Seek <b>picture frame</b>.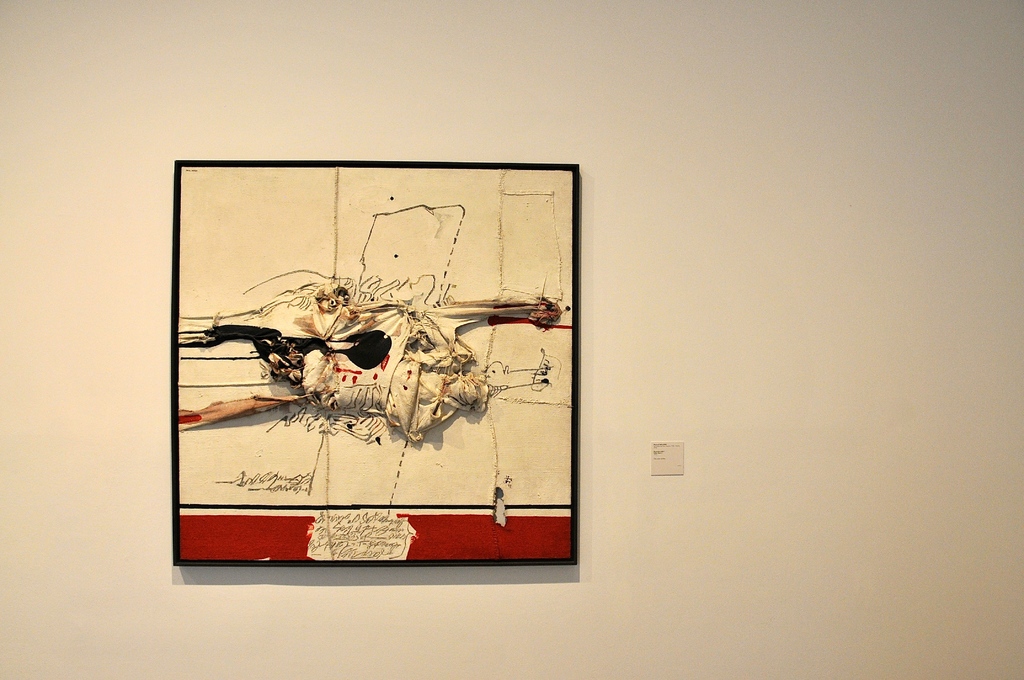
bbox=[167, 161, 589, 588].
